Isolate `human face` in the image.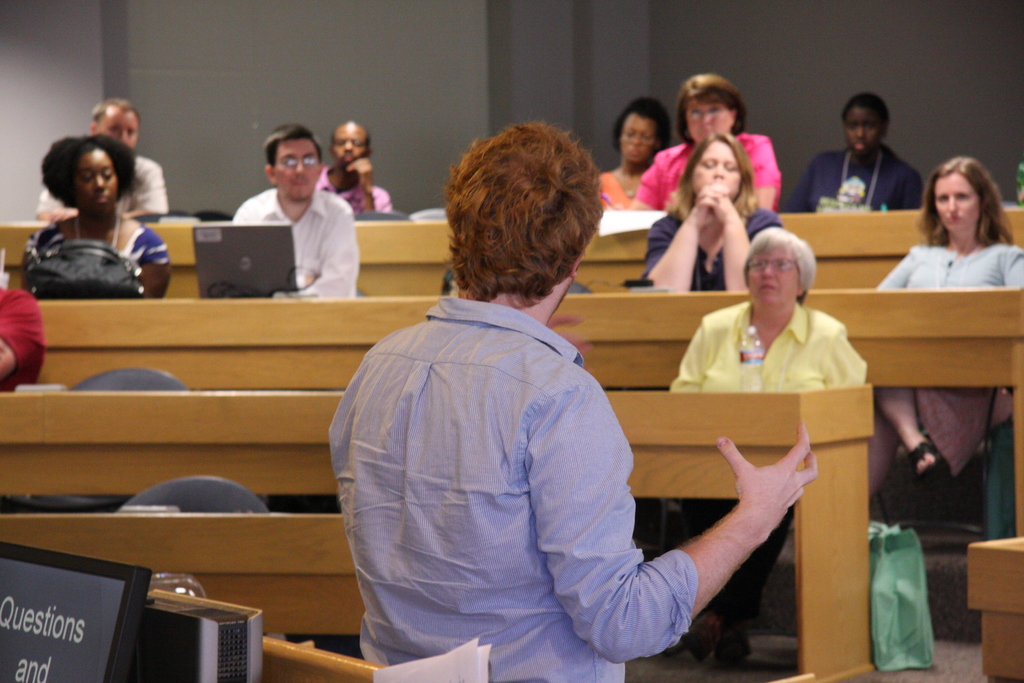
Isolated region: left=274, top=140, right=321, bottom=201.
